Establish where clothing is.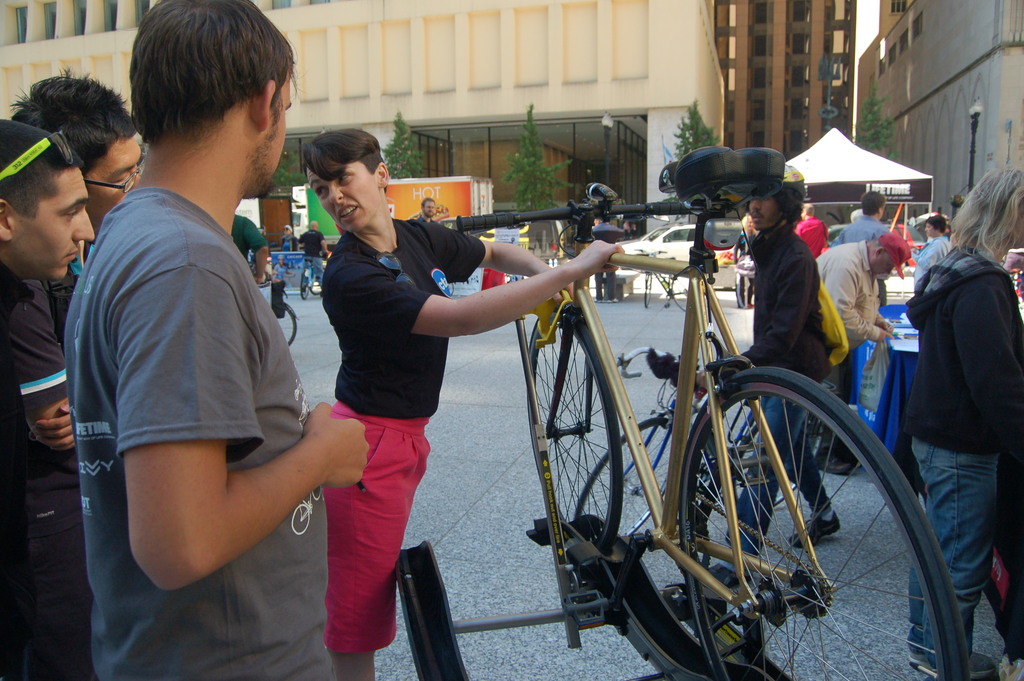
Established at (left=899, top=241, right=1023, bottom=657).
